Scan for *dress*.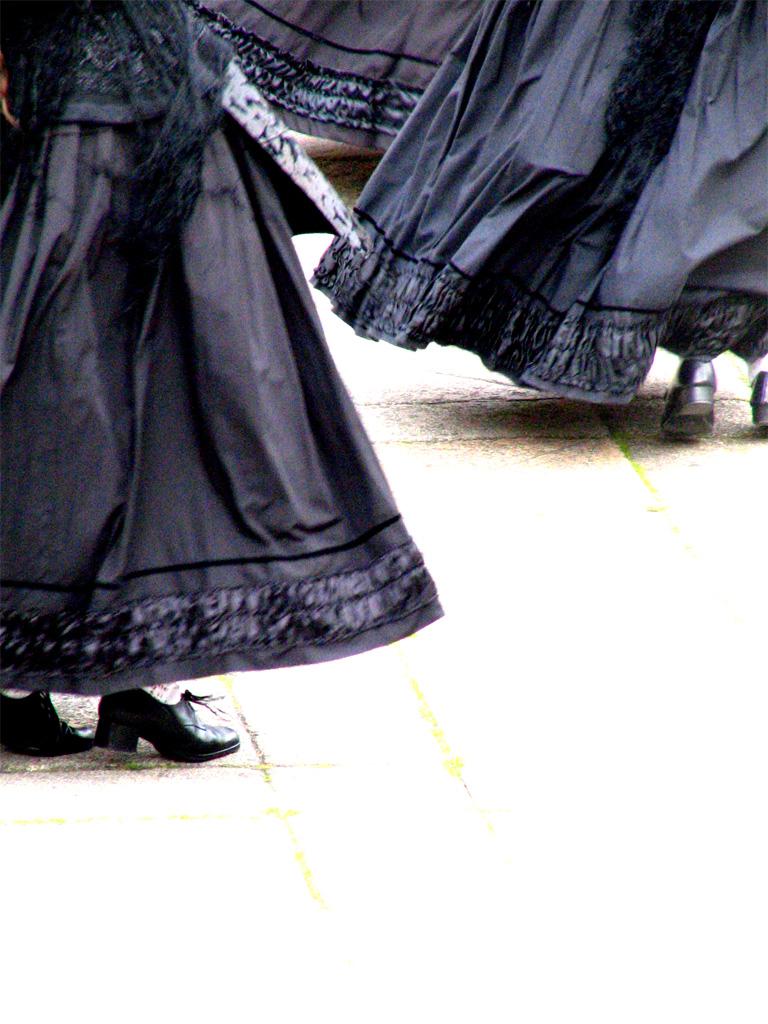
Scan result: box(0, 0, 448, 702).
